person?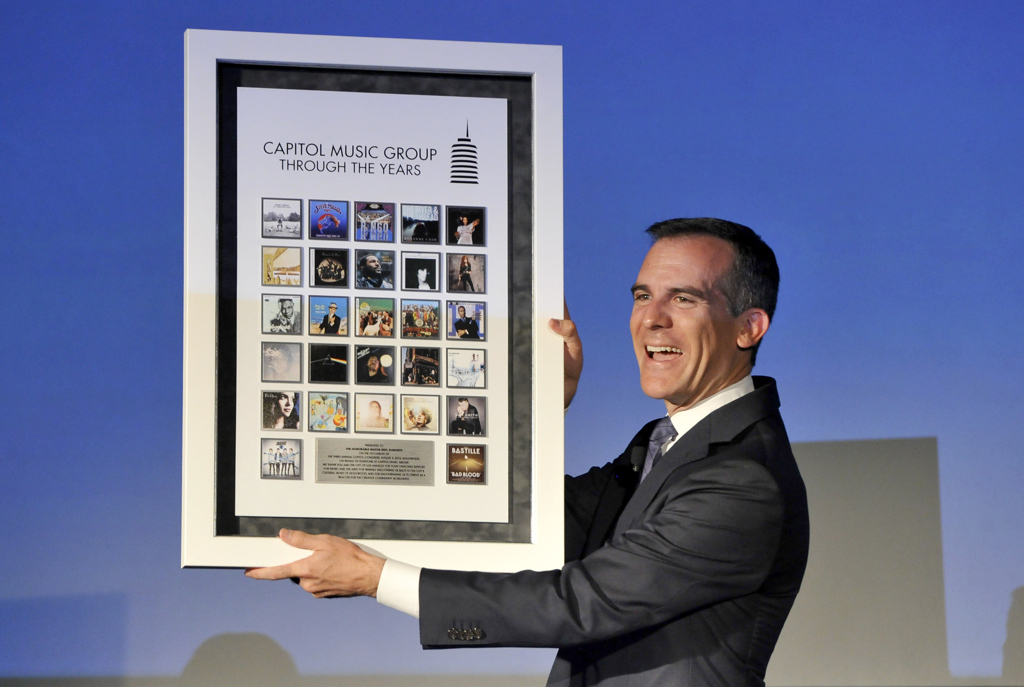
315,304,339,332
